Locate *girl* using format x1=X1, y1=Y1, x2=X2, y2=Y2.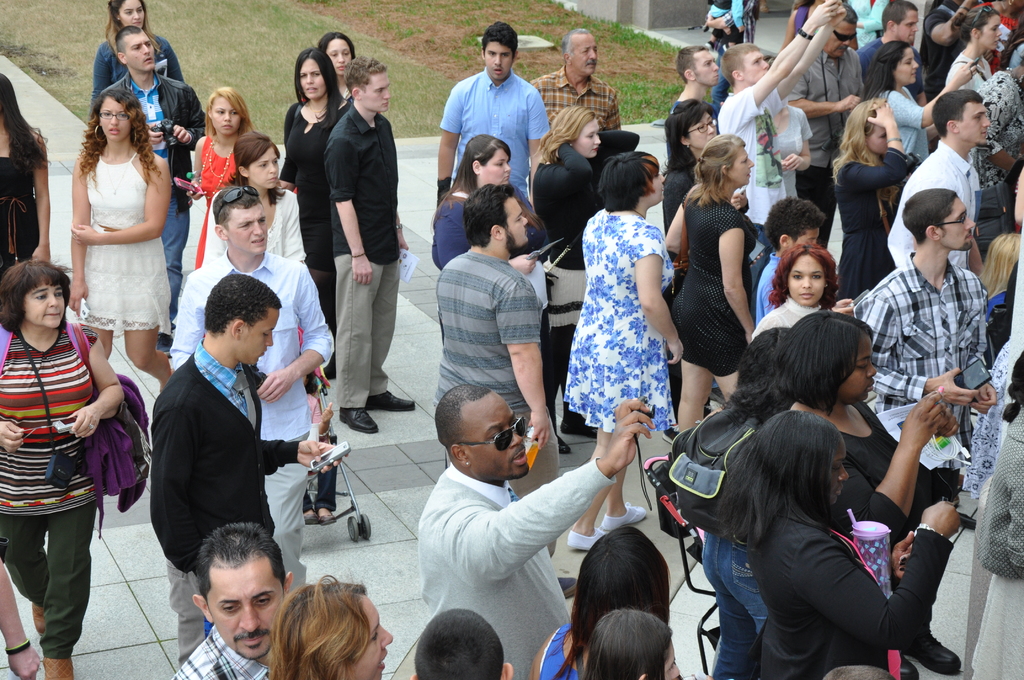
x1=945, y1=5, x2=1005, y2=91.
